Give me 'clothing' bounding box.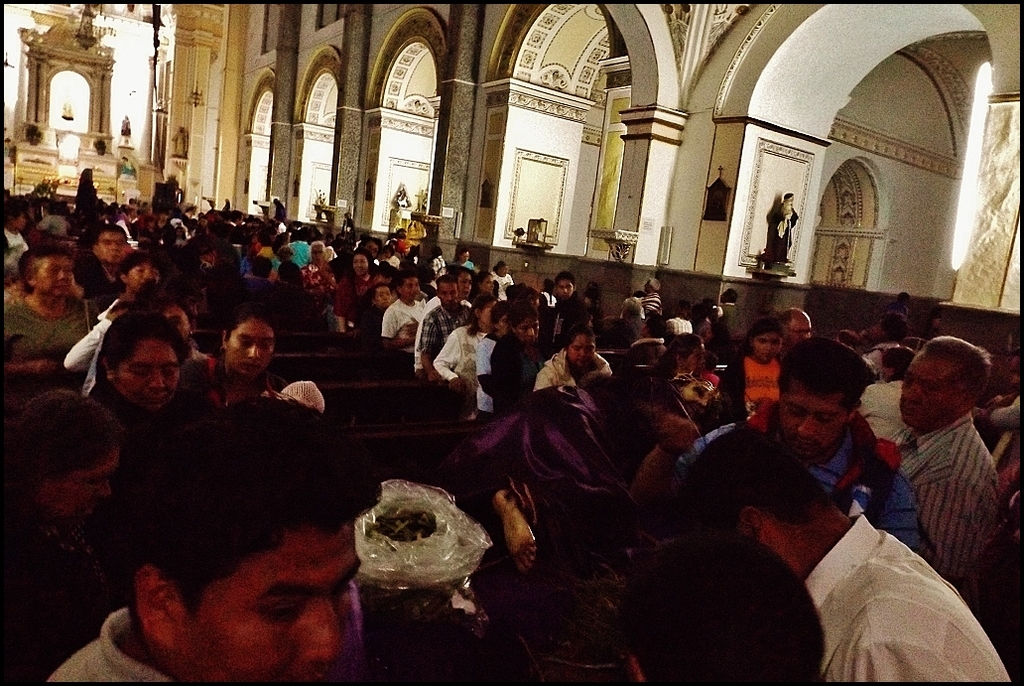
x1=900, y1=416, x2=1005, y2=568.
